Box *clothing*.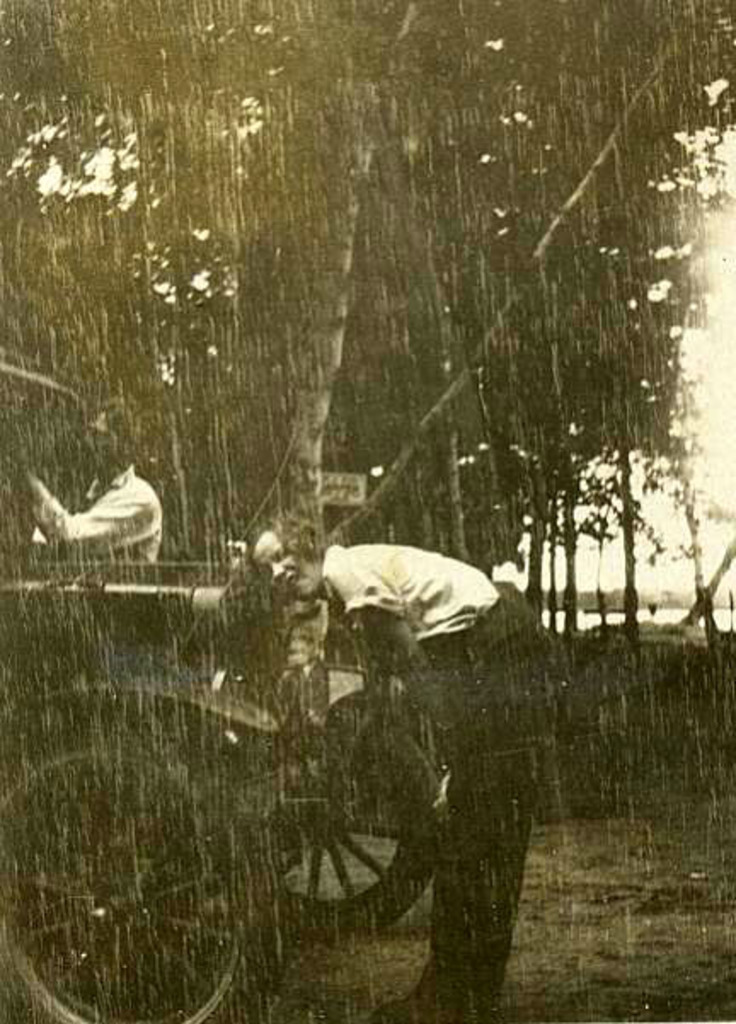
[left=31, top=460, right=160, bottom=561].
